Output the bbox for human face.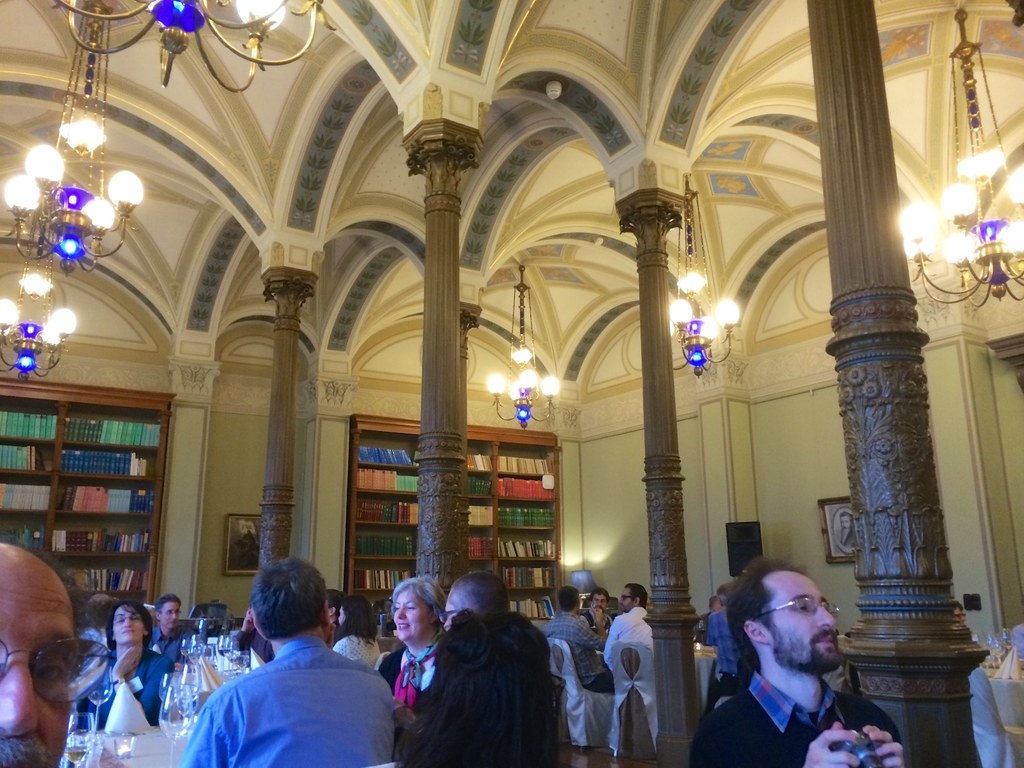
394,588,434,639.
